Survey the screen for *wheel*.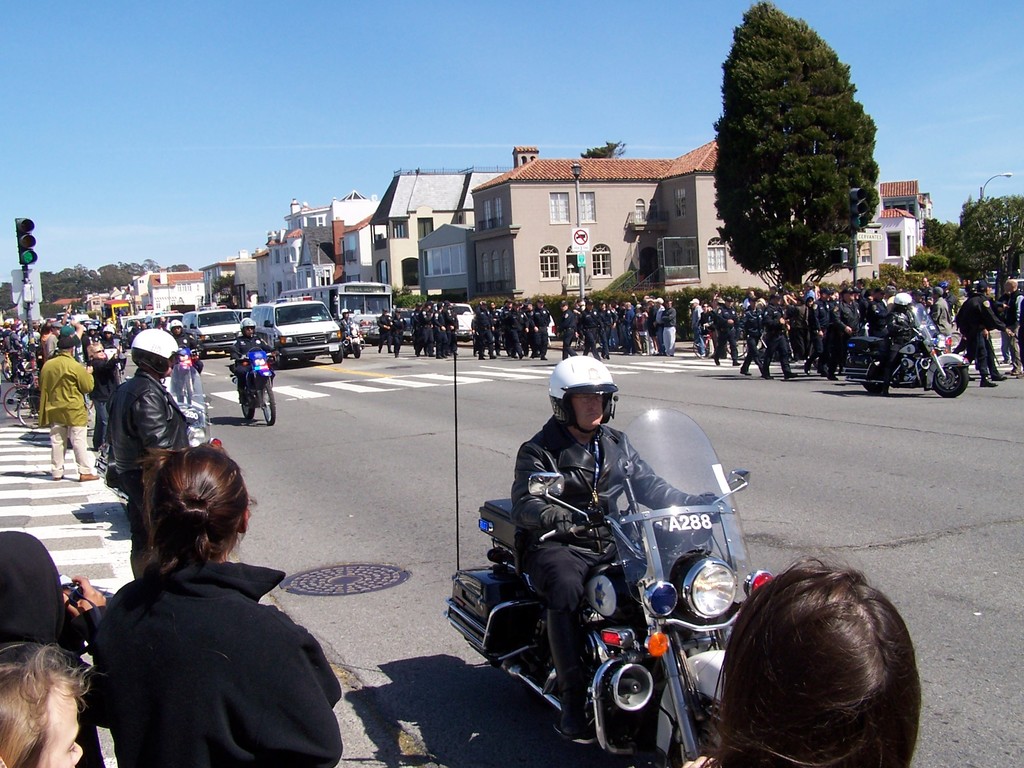
Survey found: x1=241, y1=385, x2=257, y2=422.
